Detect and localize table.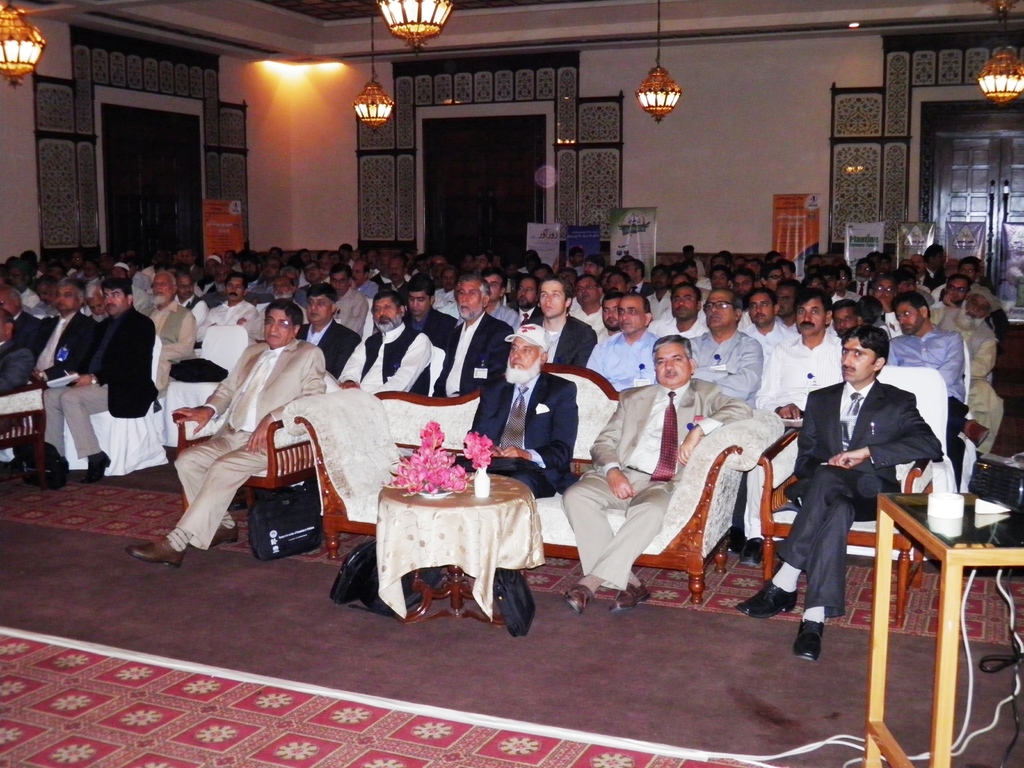
Localized at box=[877, 497, 1023, 767].
